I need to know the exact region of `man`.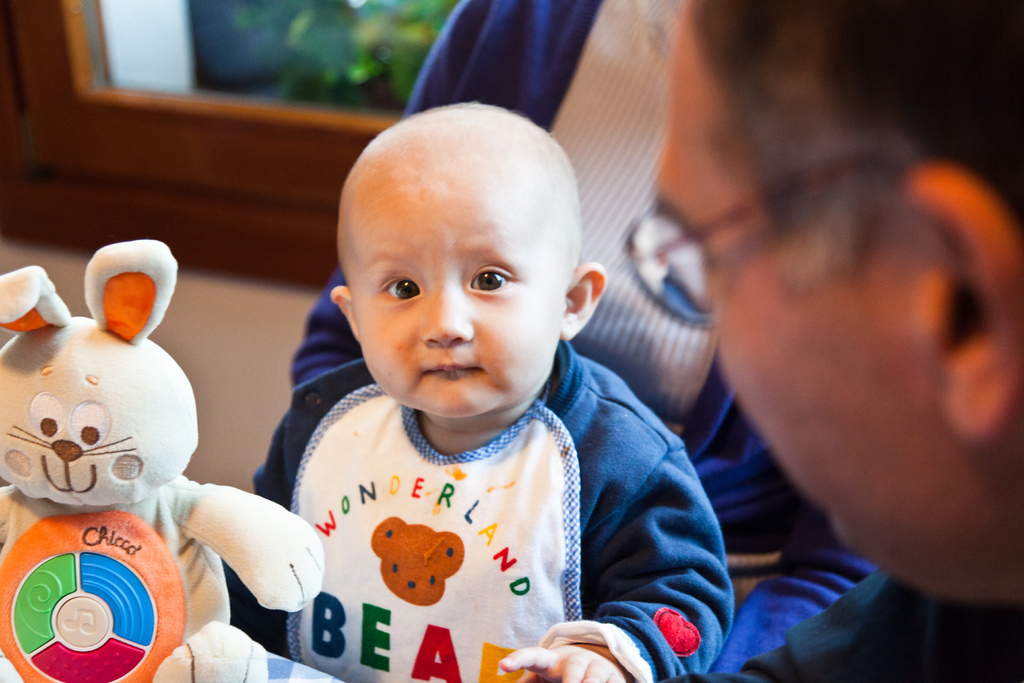
Region: left=624, top=0, right=1023, bottom=682.
